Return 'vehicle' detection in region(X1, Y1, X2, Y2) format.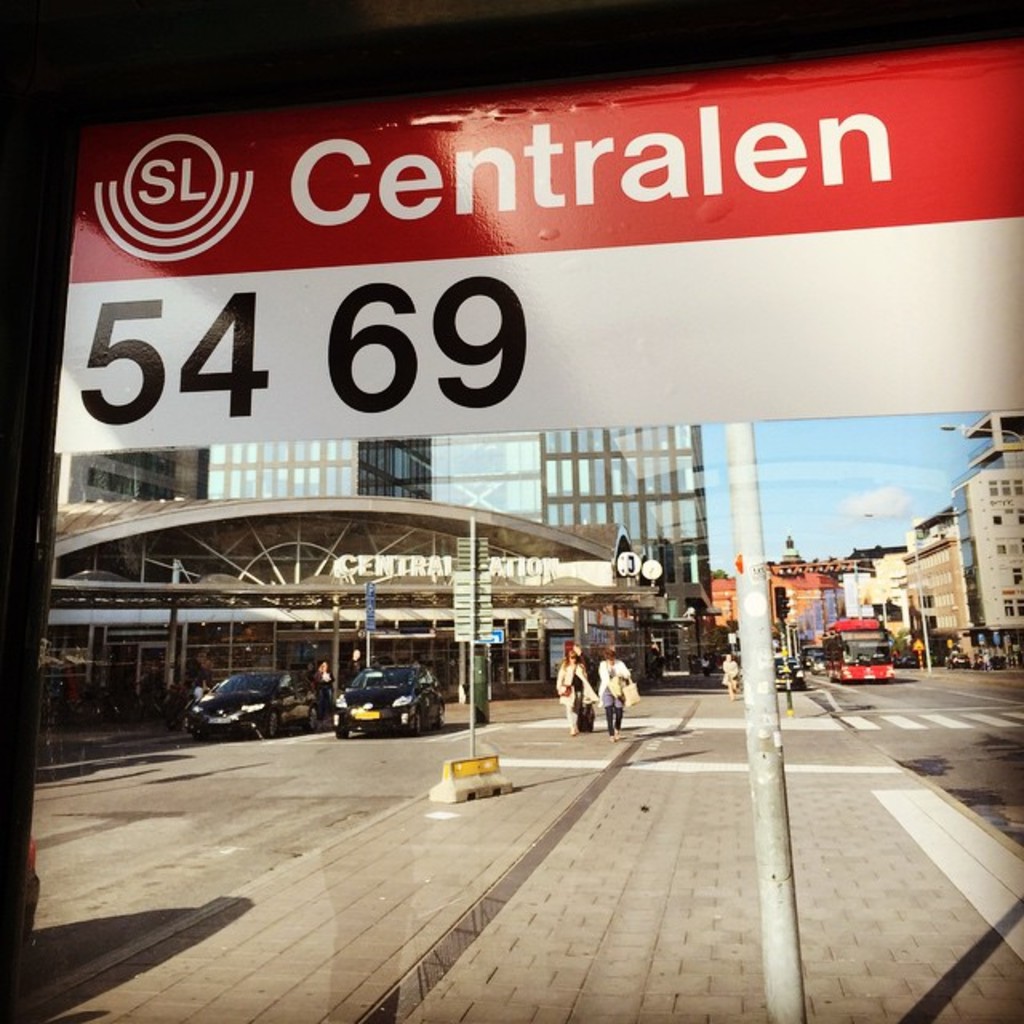
region(184, 672, 317, 744).
